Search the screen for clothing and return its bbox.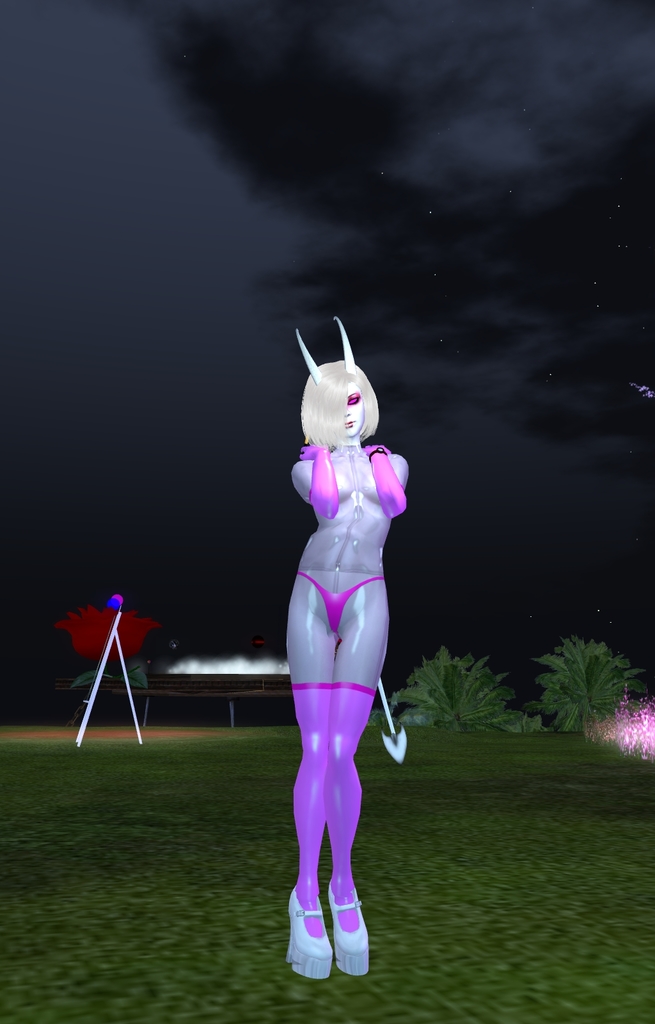
Found: Rect(274, 440, 416, 699).
